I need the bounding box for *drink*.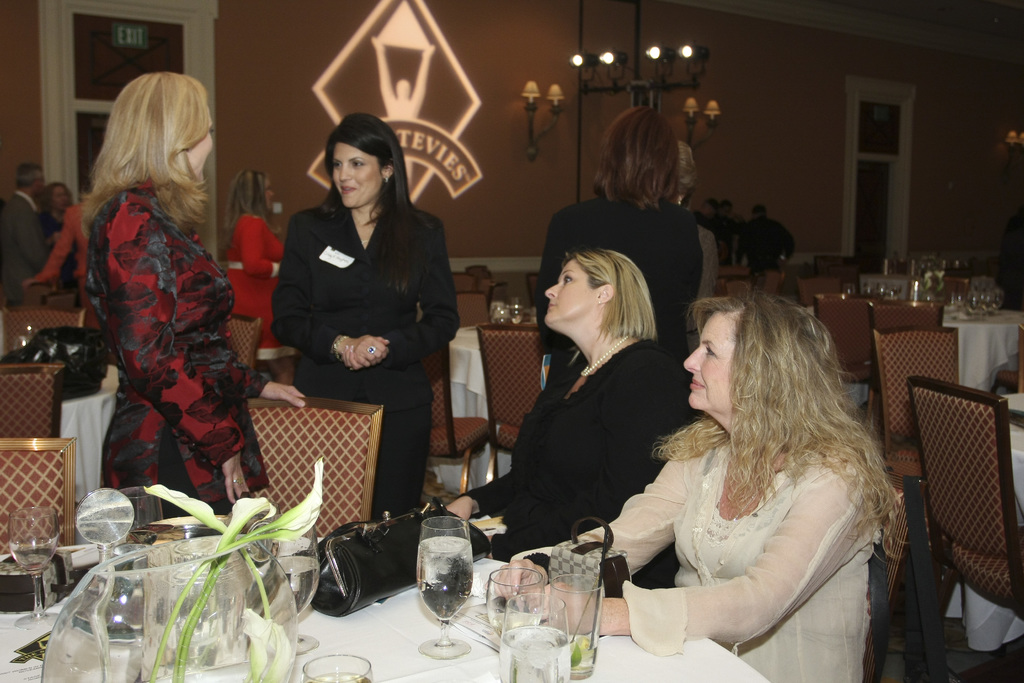
Here it is: box(301, 671, 375, 682).
